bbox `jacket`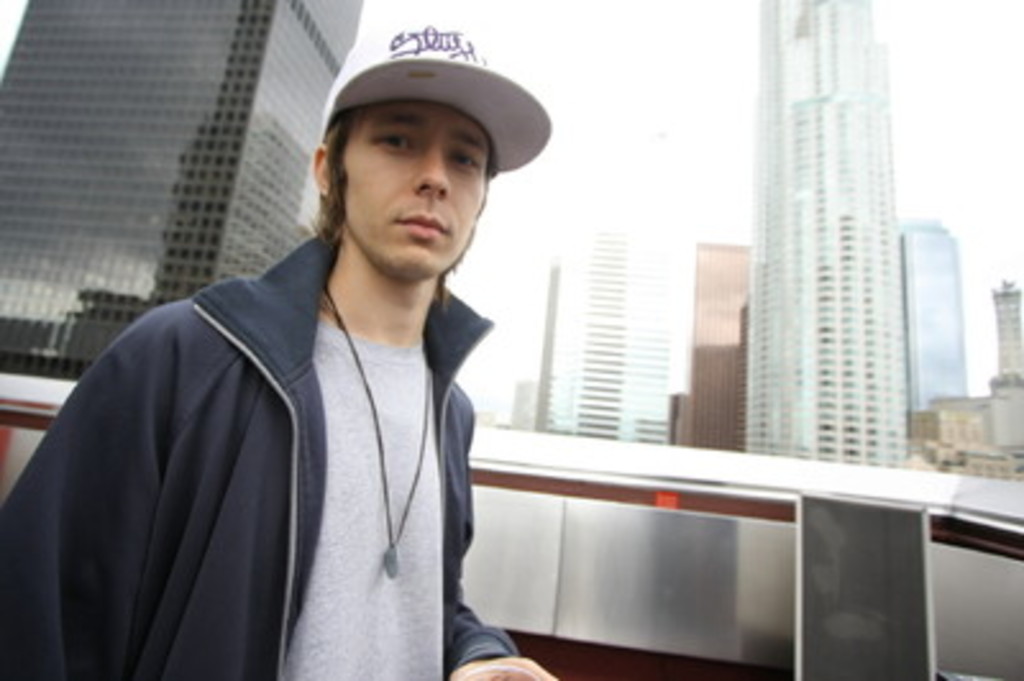
23 177 538 680
